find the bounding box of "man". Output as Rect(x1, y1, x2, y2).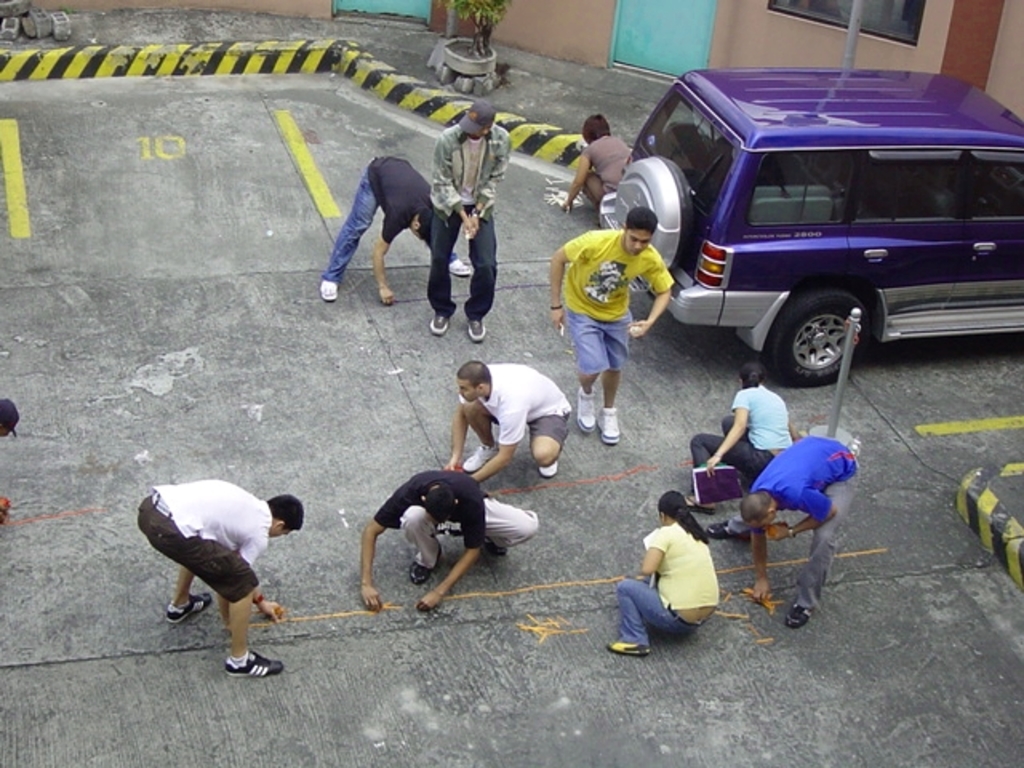
Rect(363, 469, 539, 611).
